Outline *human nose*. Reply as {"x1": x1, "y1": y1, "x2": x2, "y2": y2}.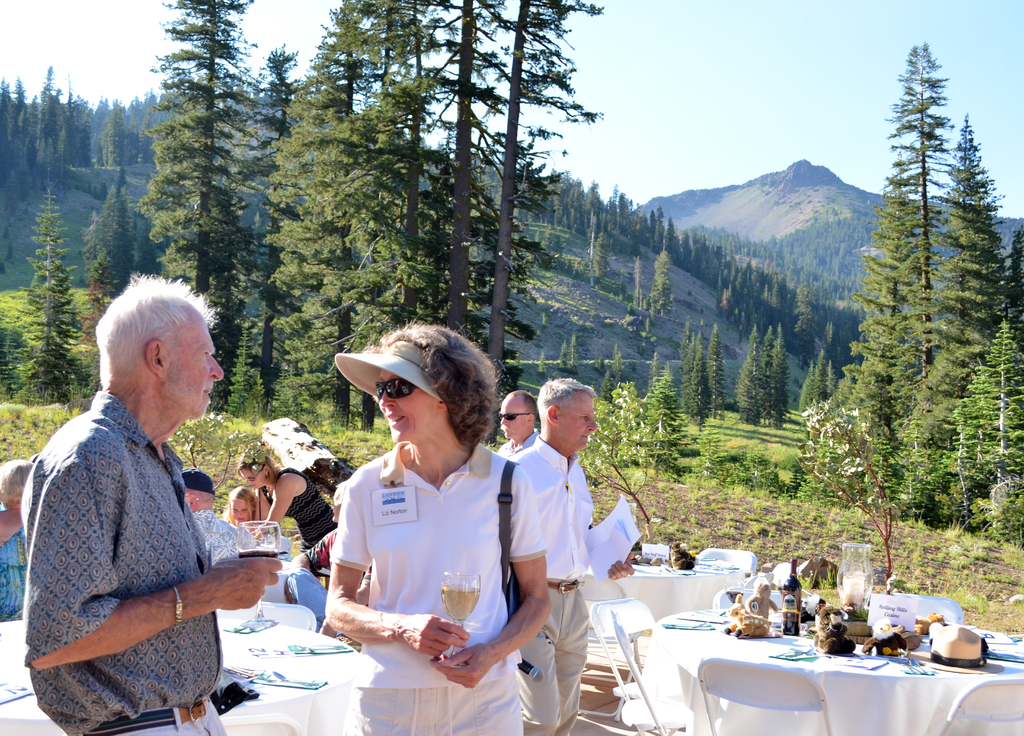
{"x1": 584, "y1": 418, "x2": 598, "y2": 433}.
